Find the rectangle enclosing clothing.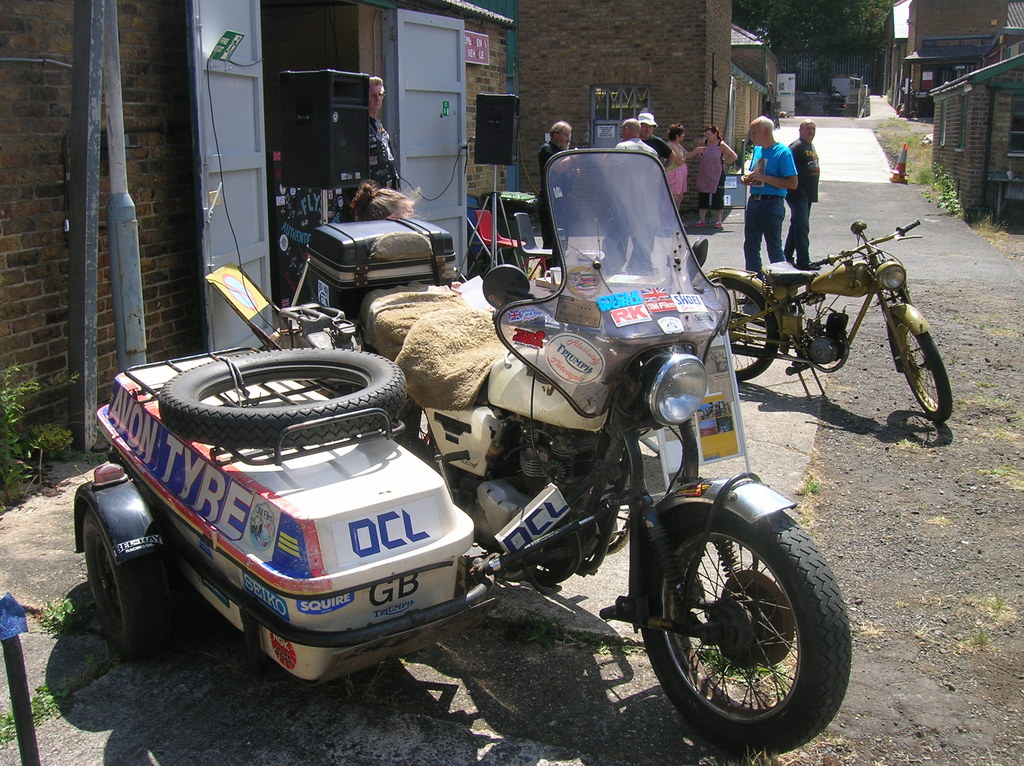
[x1=344, y1=111, x2=392, y2=213].
